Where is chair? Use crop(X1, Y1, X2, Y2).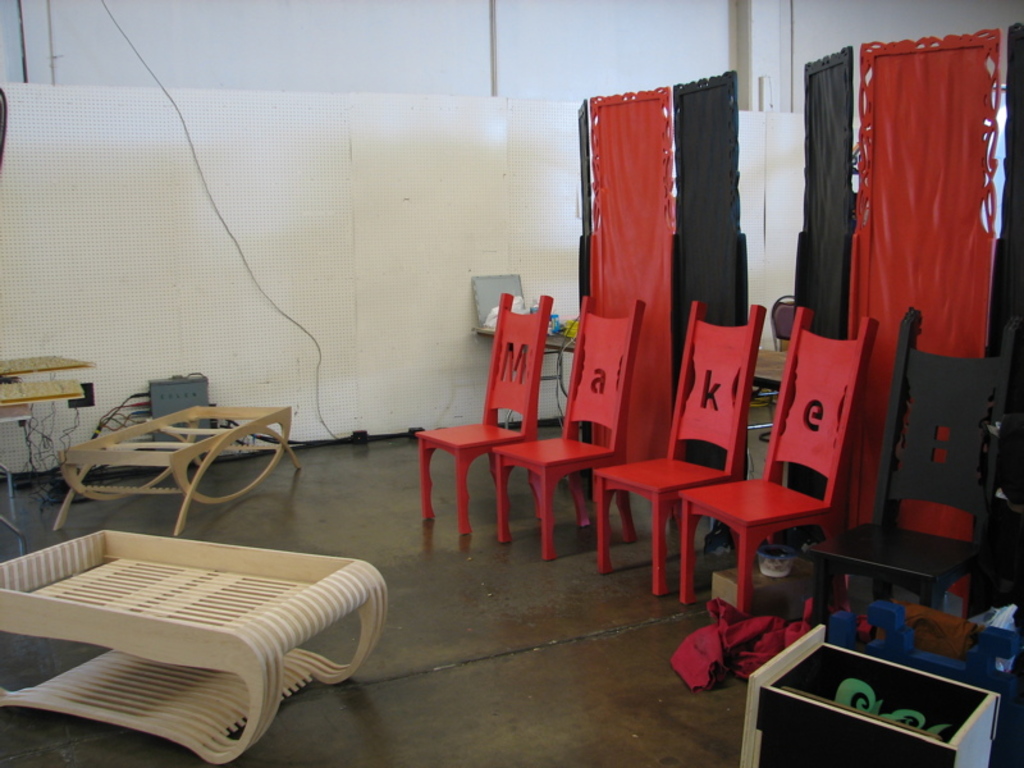
crop(412, 288, 548, 534).
